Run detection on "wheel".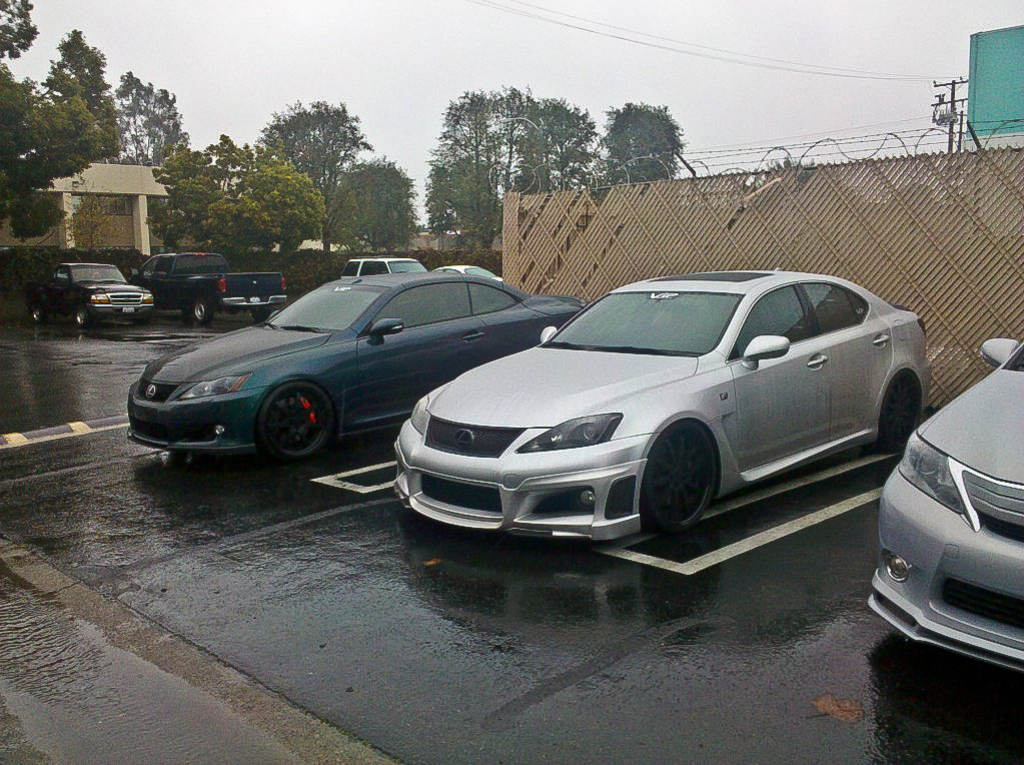
Result: bbox(236, 376, 322, 463).
